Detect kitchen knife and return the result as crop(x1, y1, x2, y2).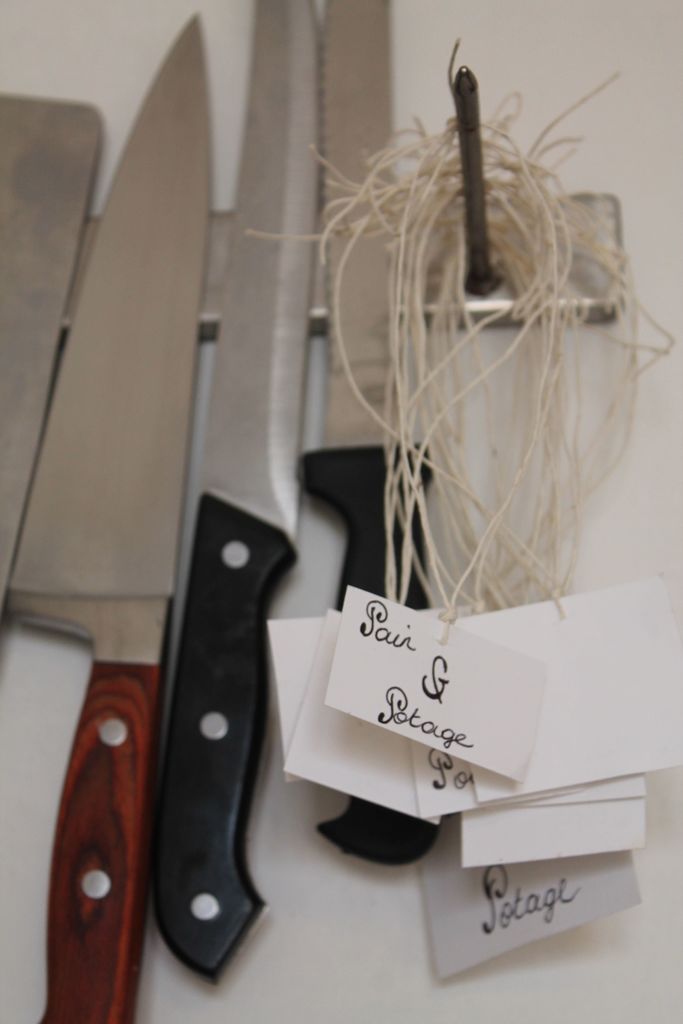
crop(148, 1, 313, 986).
